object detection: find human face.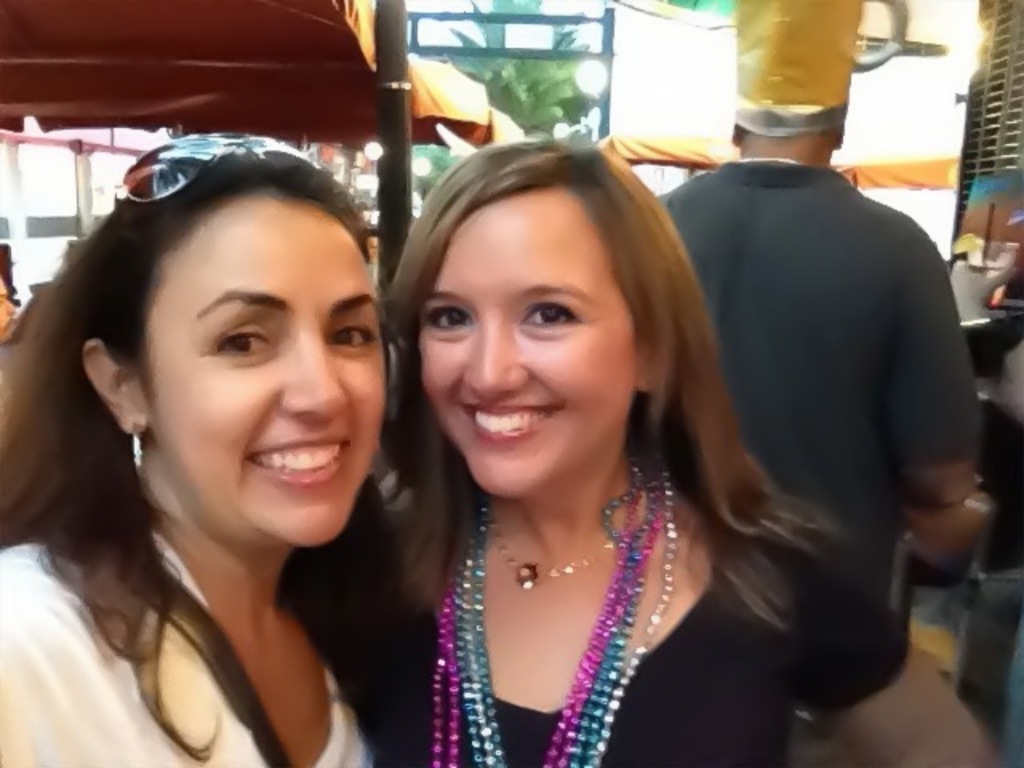
l=419, t=200, r=638, b=498.
